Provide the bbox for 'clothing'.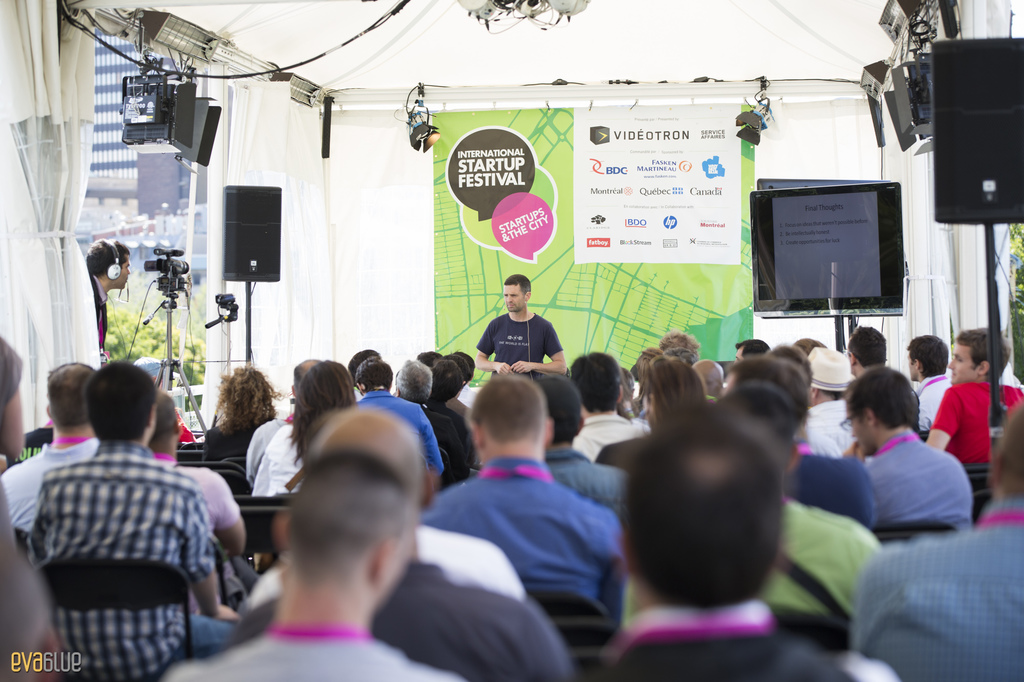
{"x1": 874, "y1": 433, "x2": 980, "y2": 527}.
